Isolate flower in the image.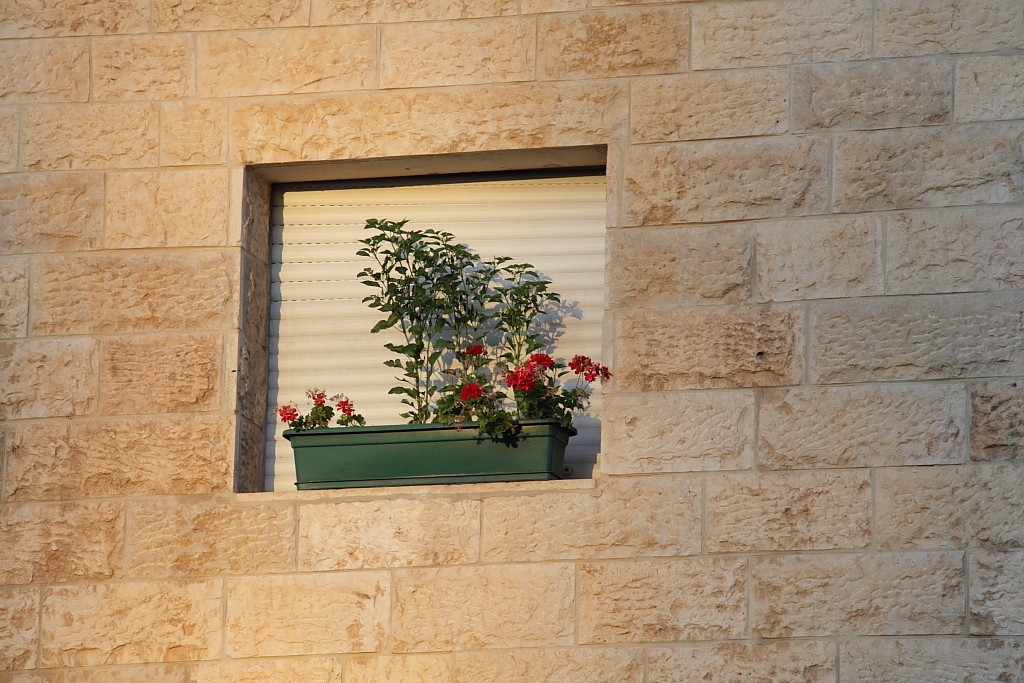
Isolated region: [460,379,483,403].
